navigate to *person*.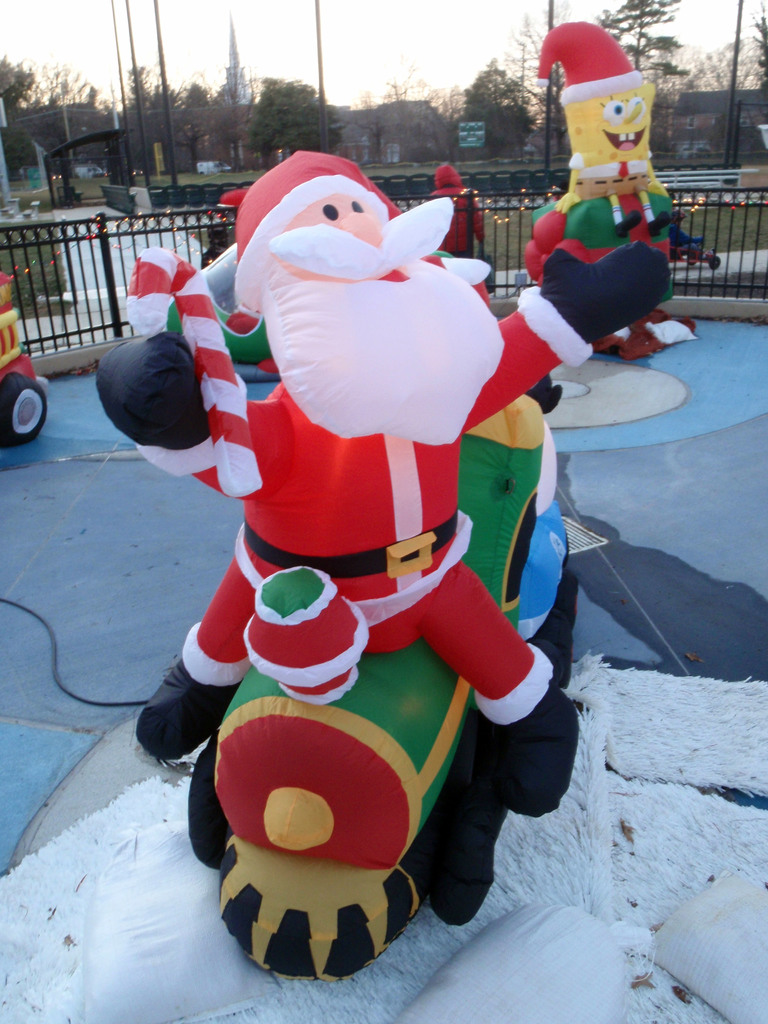
Navigation target: rect(426, 163, 484, 260).
